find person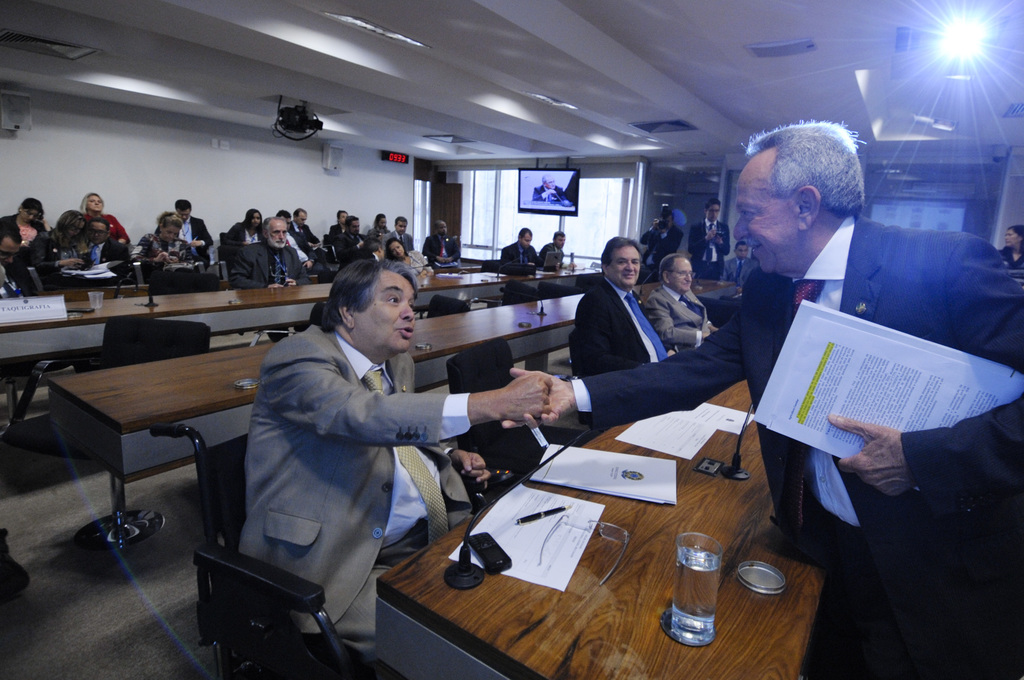
[x1=286, y1=204, x2=321, y2=259]
